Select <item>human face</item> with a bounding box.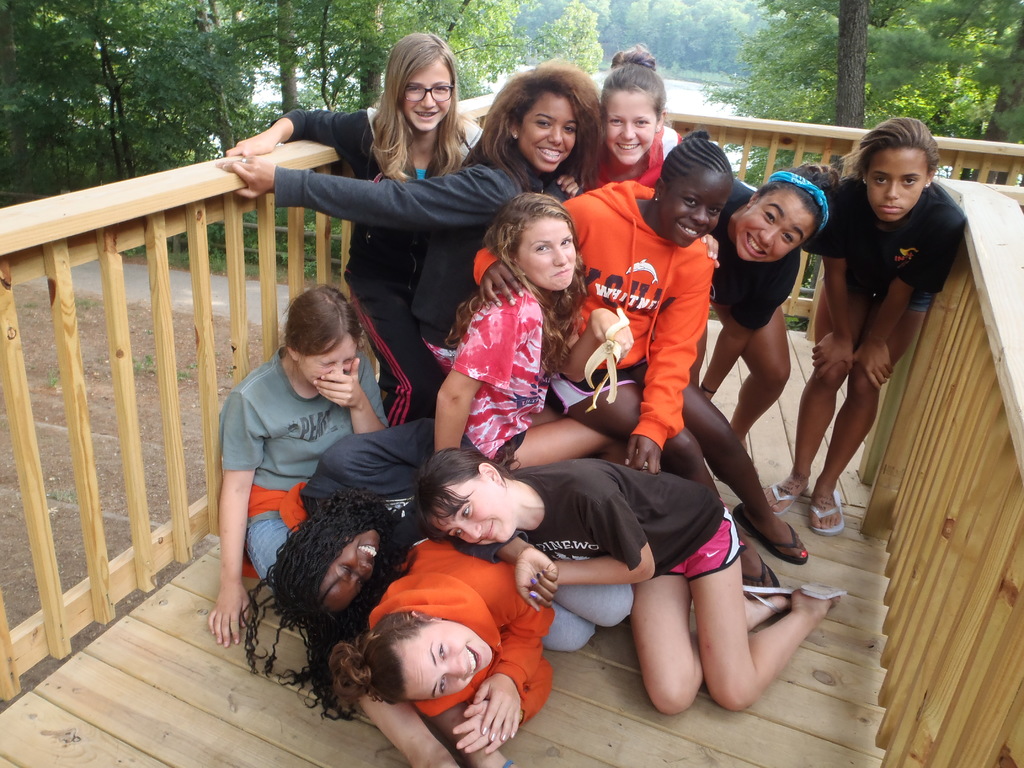
bbox=[405, 623, 491, 698].
